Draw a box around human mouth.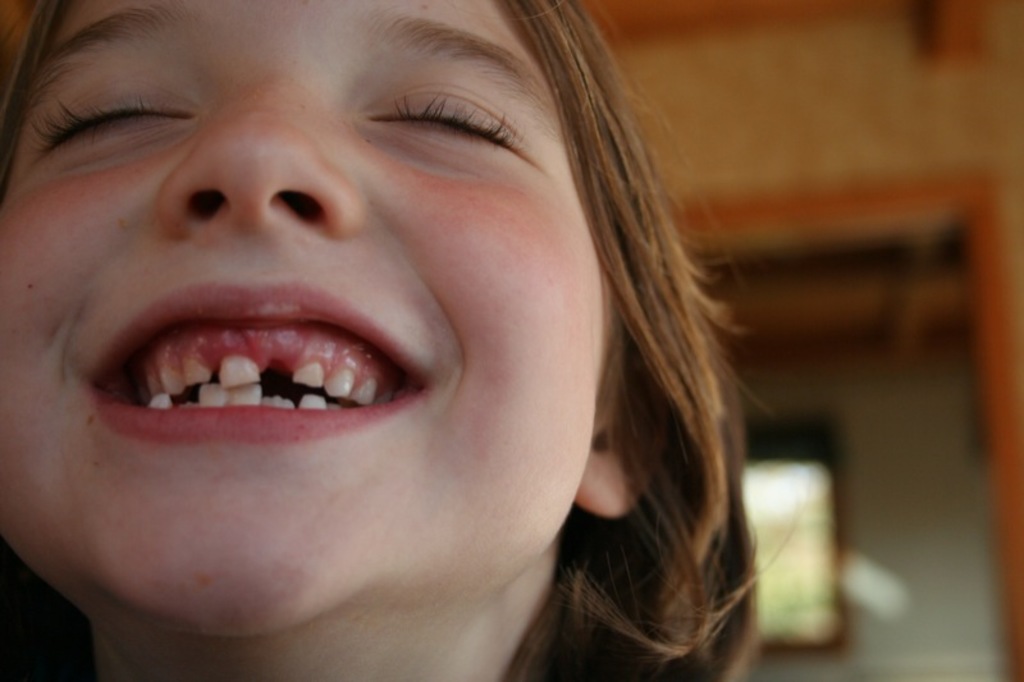
(84, 278, 434, 443).
